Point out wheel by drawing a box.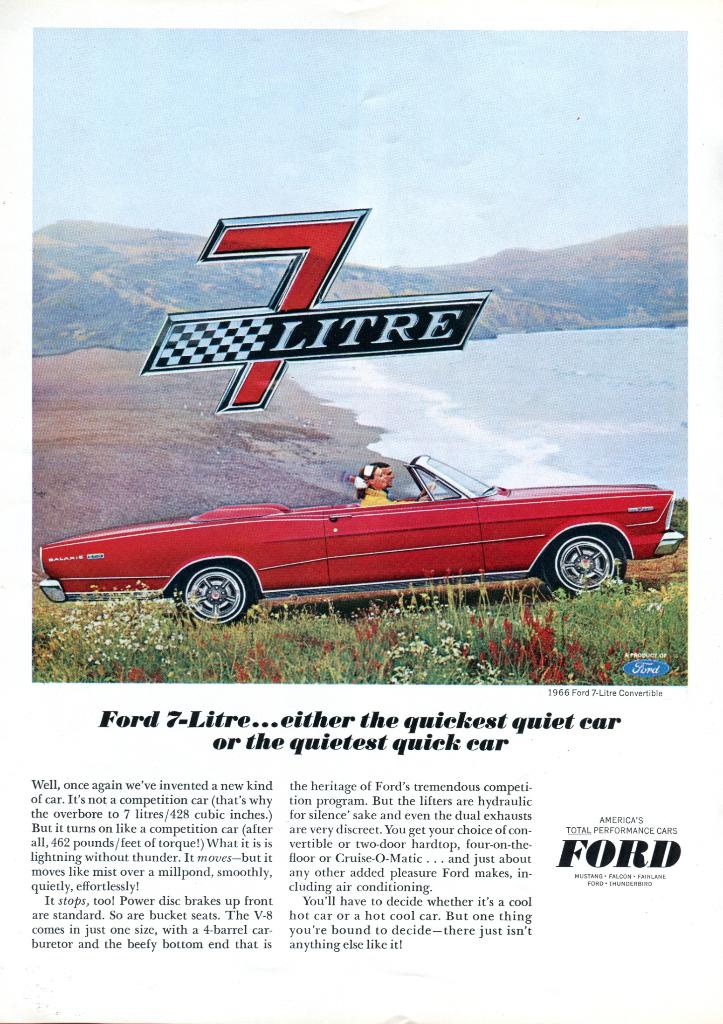
rect(543, 531, 623, 597).
